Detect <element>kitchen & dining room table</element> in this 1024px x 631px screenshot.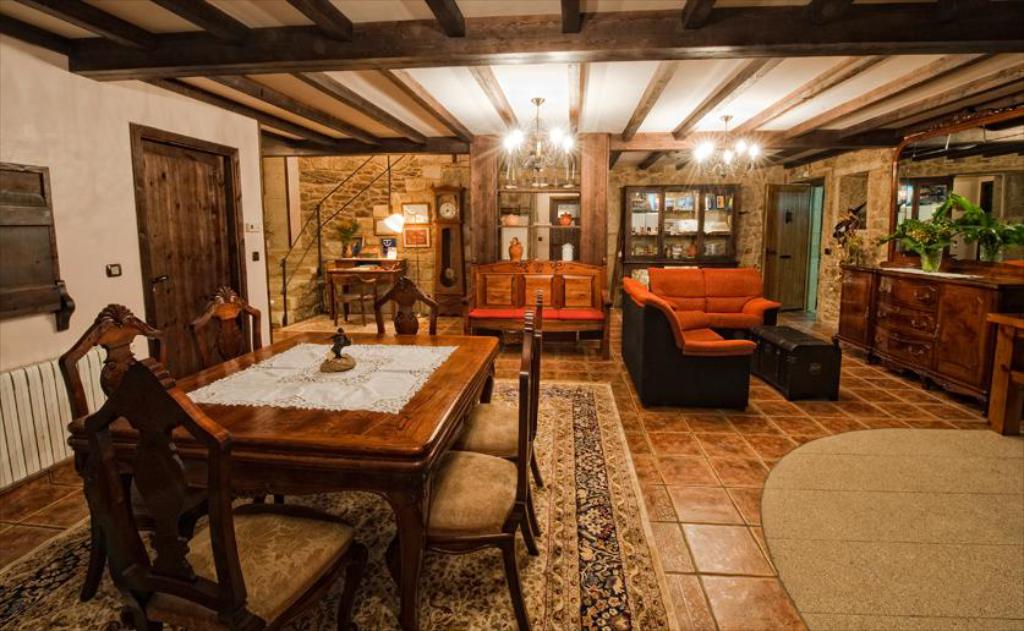
Detection: locate(153, 317, 475, 594).
